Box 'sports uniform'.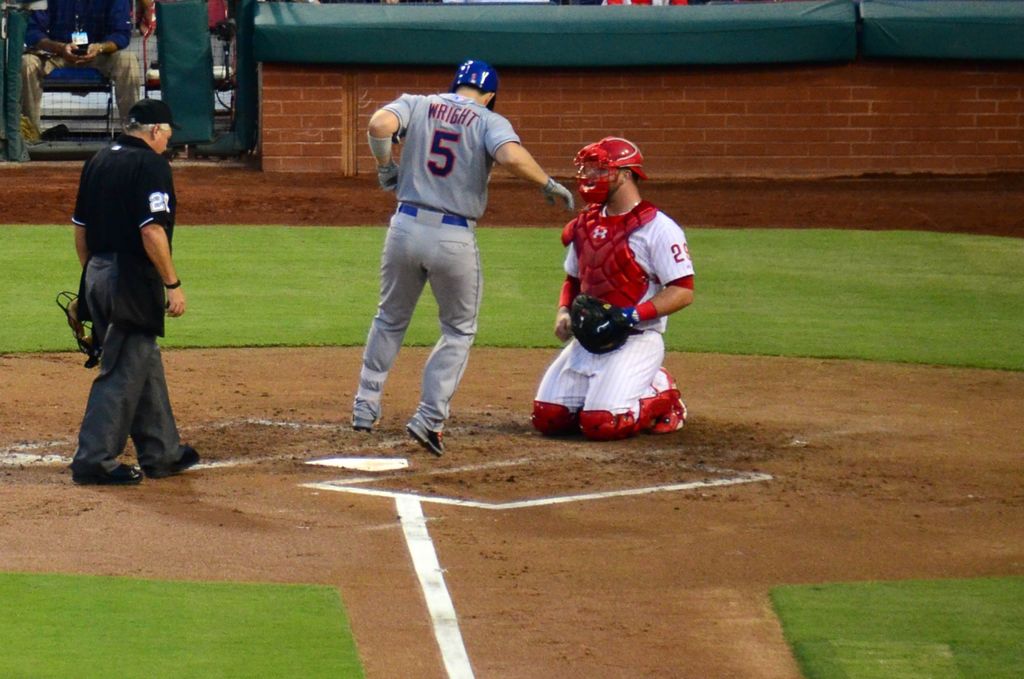
crop(525, 137, 696, 436).
